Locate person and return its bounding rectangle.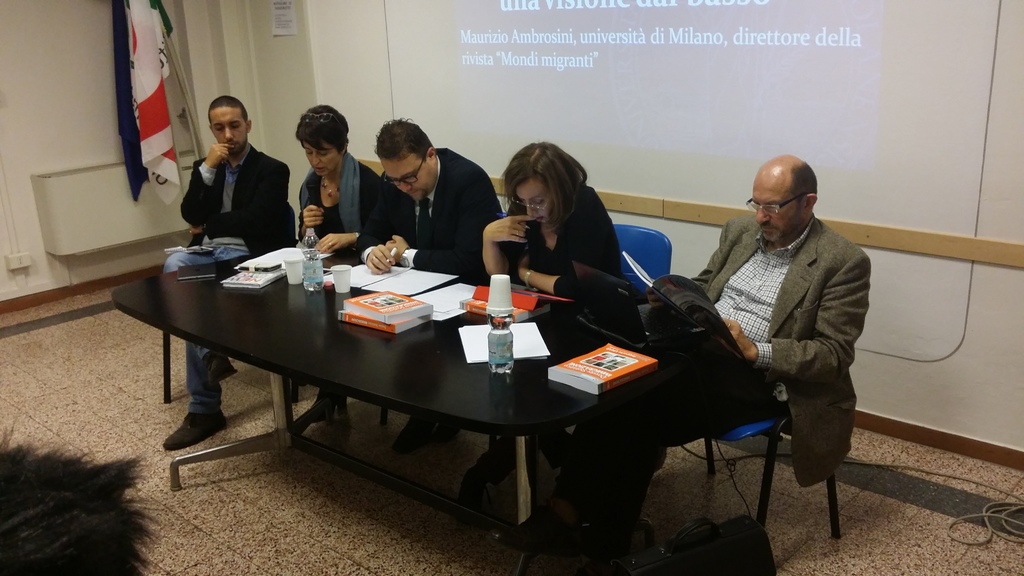
4,438,149,575.
